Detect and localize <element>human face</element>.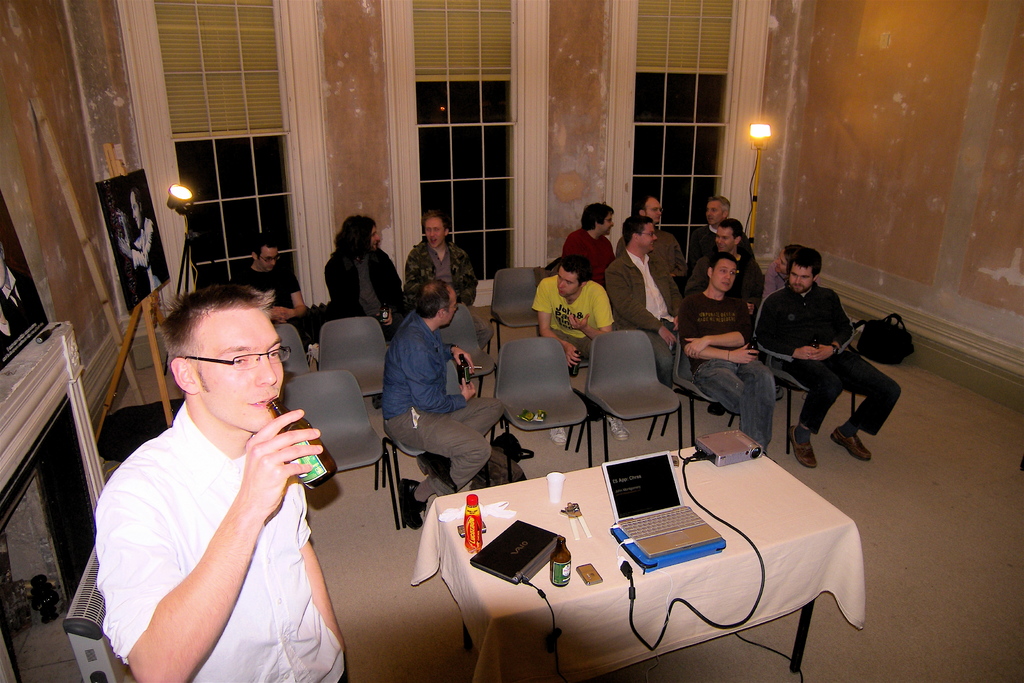
Localized at {"left": 709, "top": 259, "right": 737, "bottom": 292}.
